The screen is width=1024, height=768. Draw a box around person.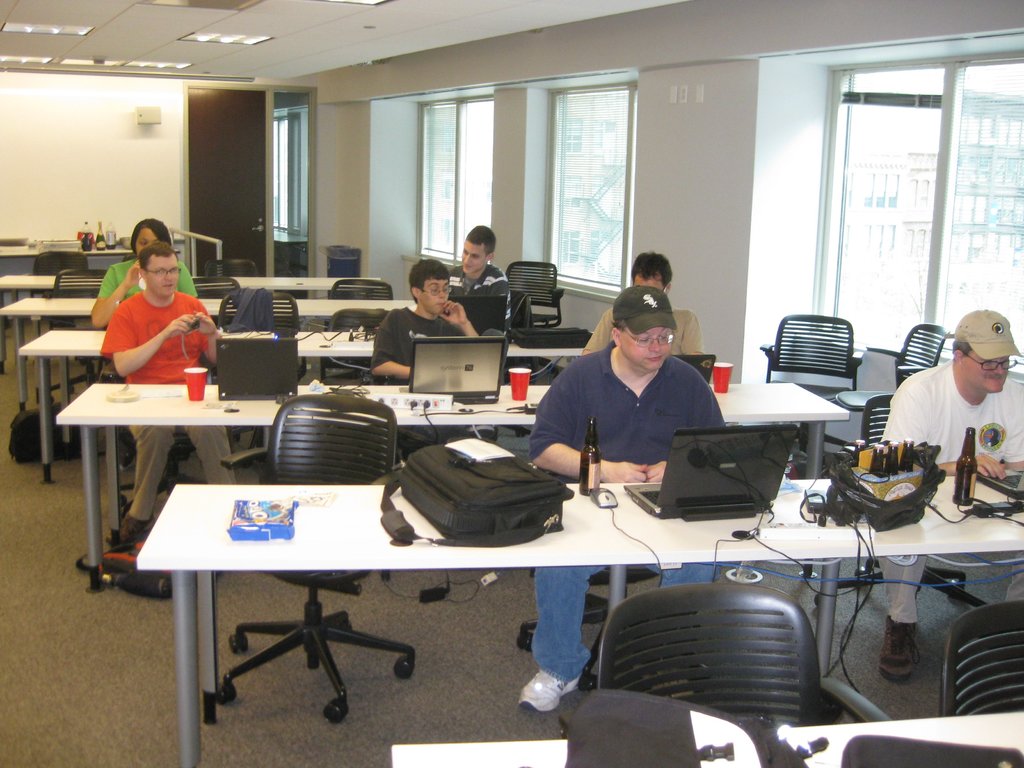
rect(372, 260, 479, 379).
